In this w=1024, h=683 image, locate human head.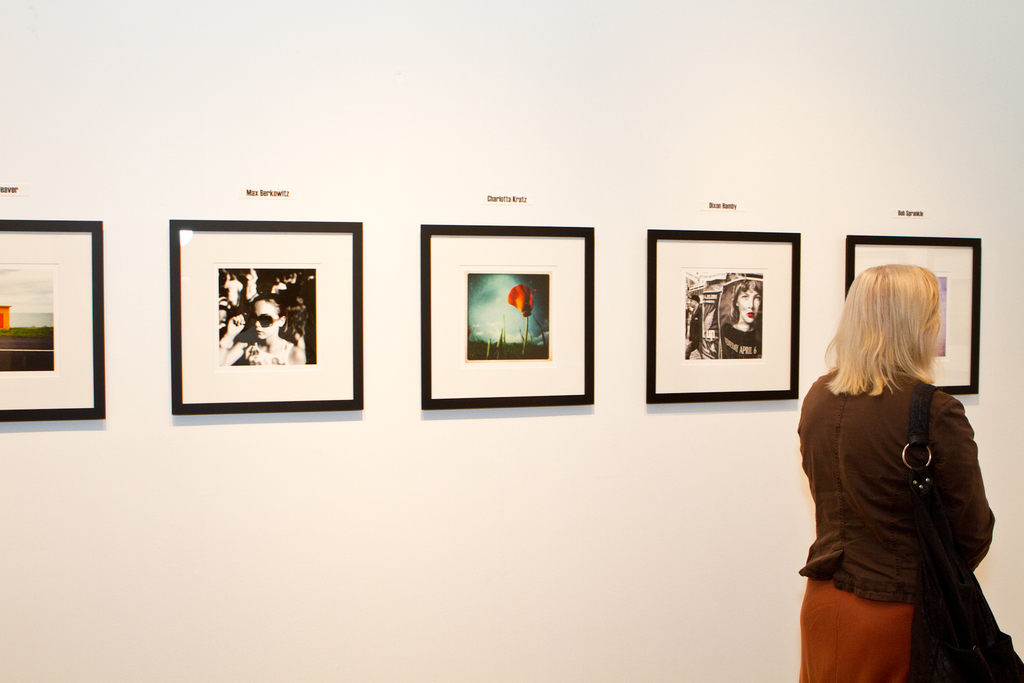
Bounding box: locate(836, 268, 961, 415).
